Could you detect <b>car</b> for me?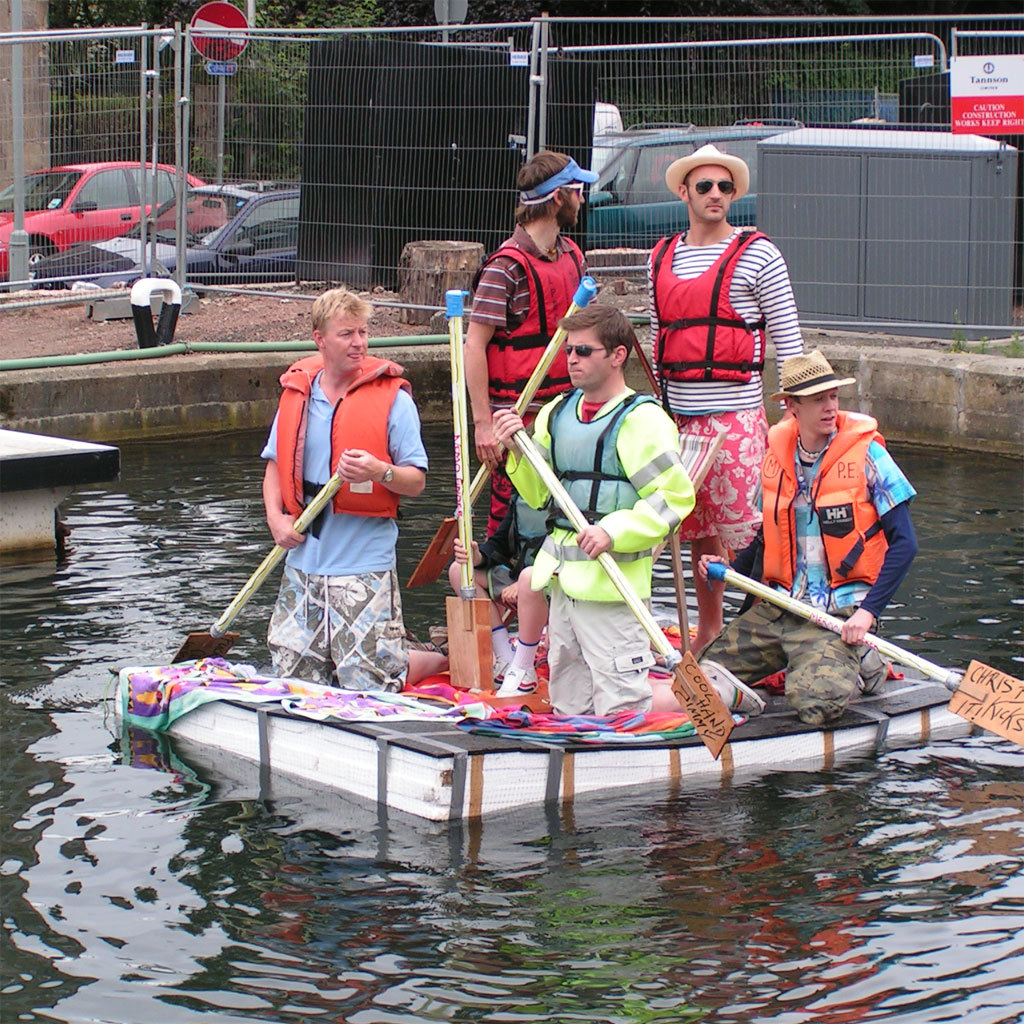
Detection result: <box>592,115,800,253</box>.
